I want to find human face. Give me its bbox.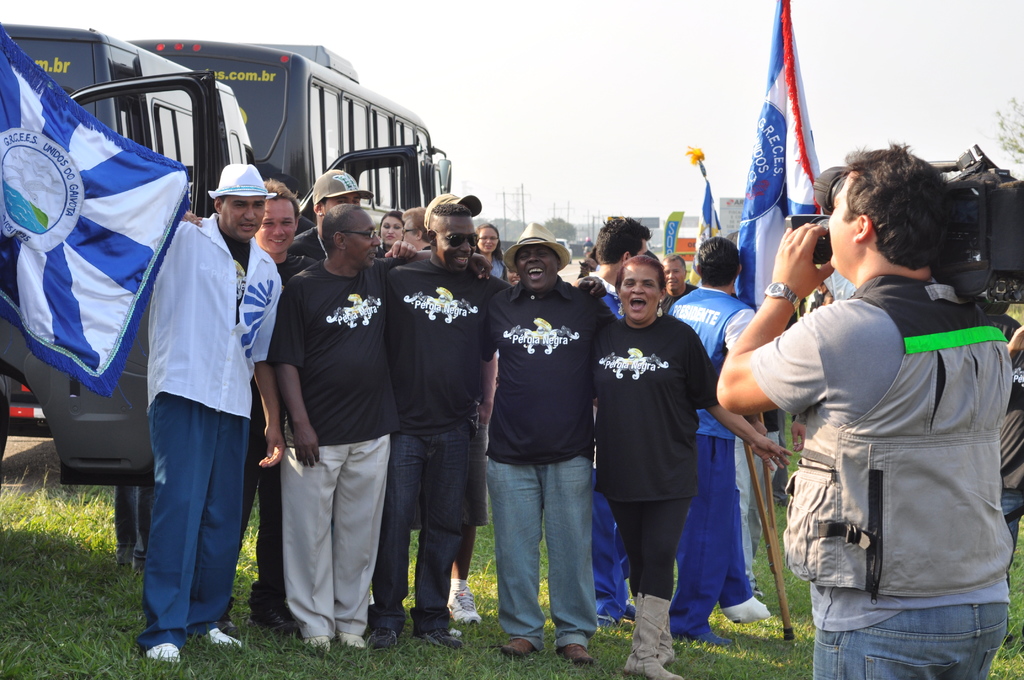
region(513, 240, 559, 293).
